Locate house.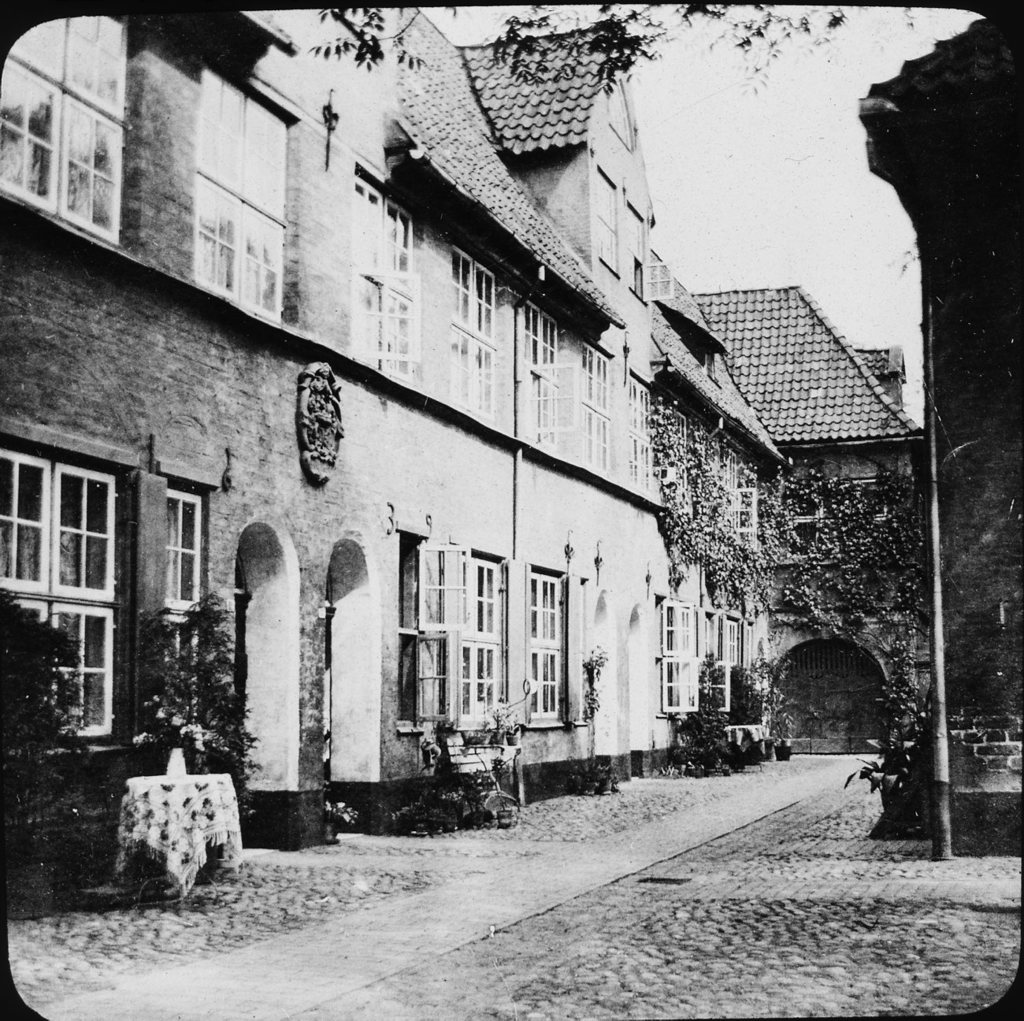
Bounding box: left=861, top=10, right=1023, bottom=777.
